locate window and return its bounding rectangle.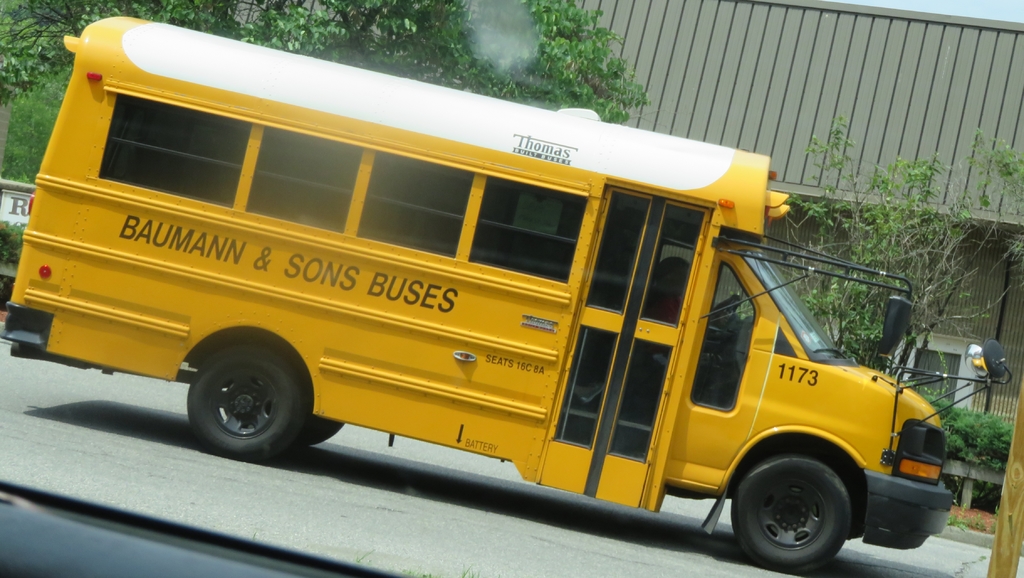
[left=684, top=256, right=763, bottom=411].
